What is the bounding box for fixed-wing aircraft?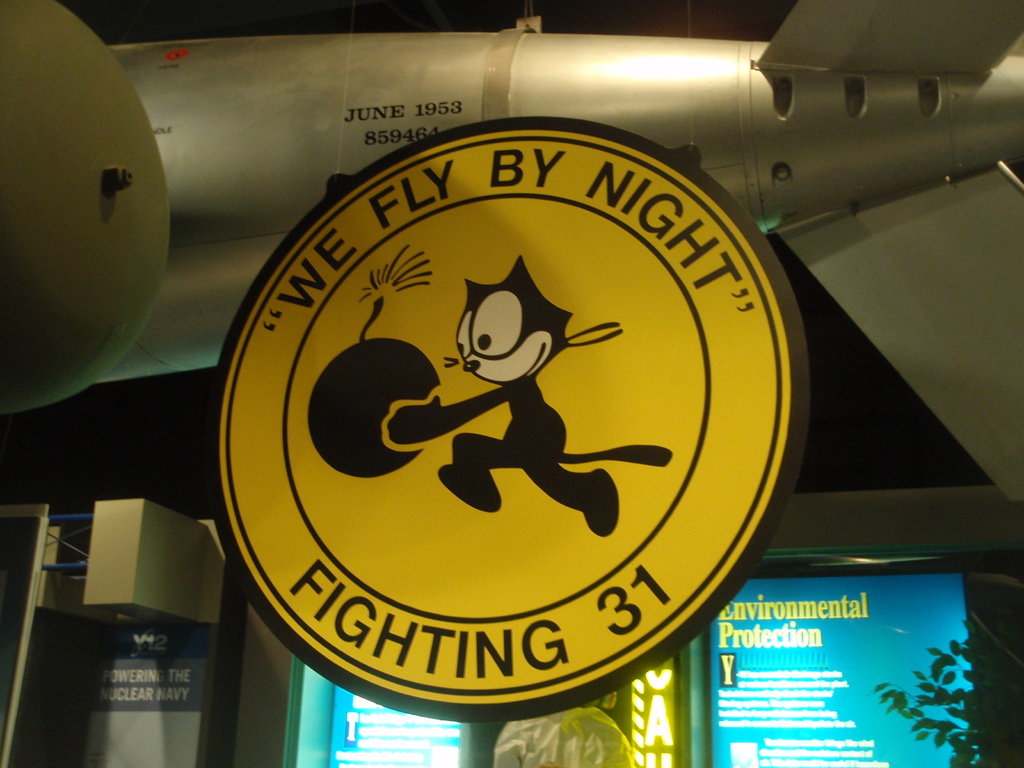
[left=99, top=0, right=1023, bottom=509].
